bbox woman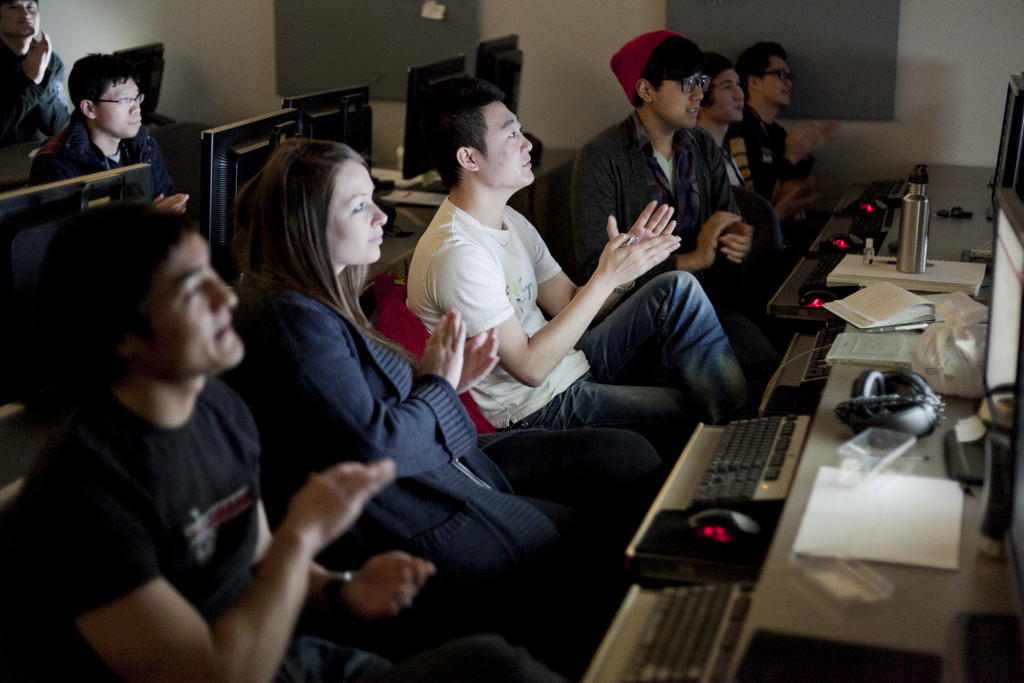
{"left": 232, "top": 135, "right": 669, "bottom": 648}
